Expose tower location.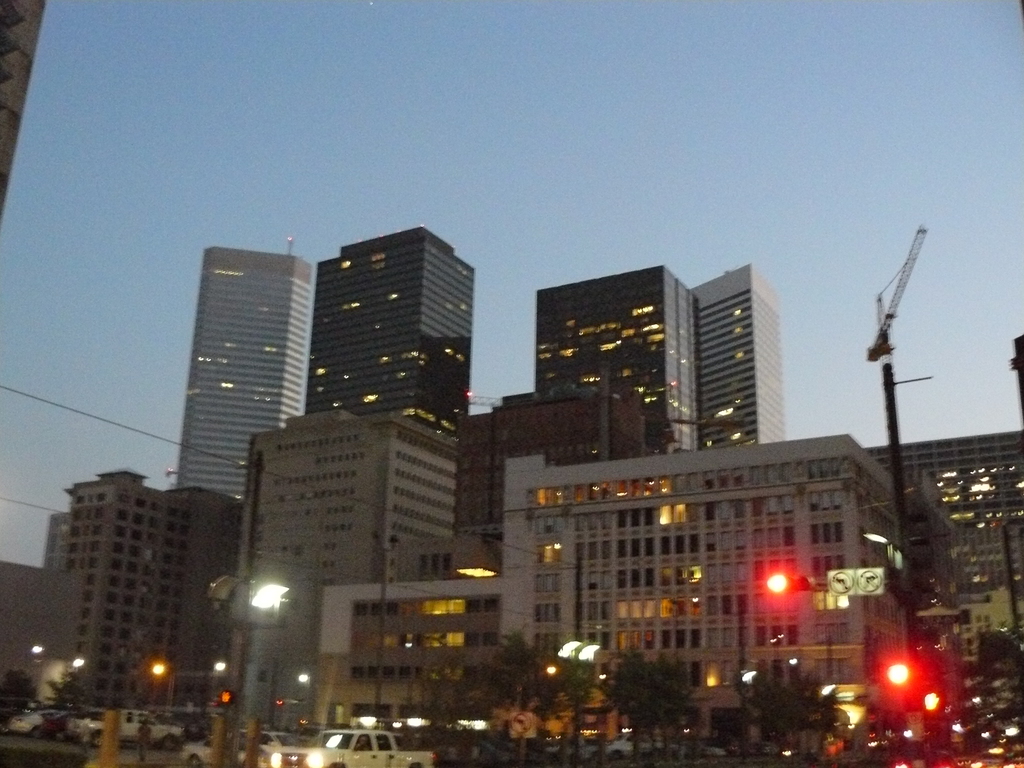
Exposed at (224,406,460,753).
